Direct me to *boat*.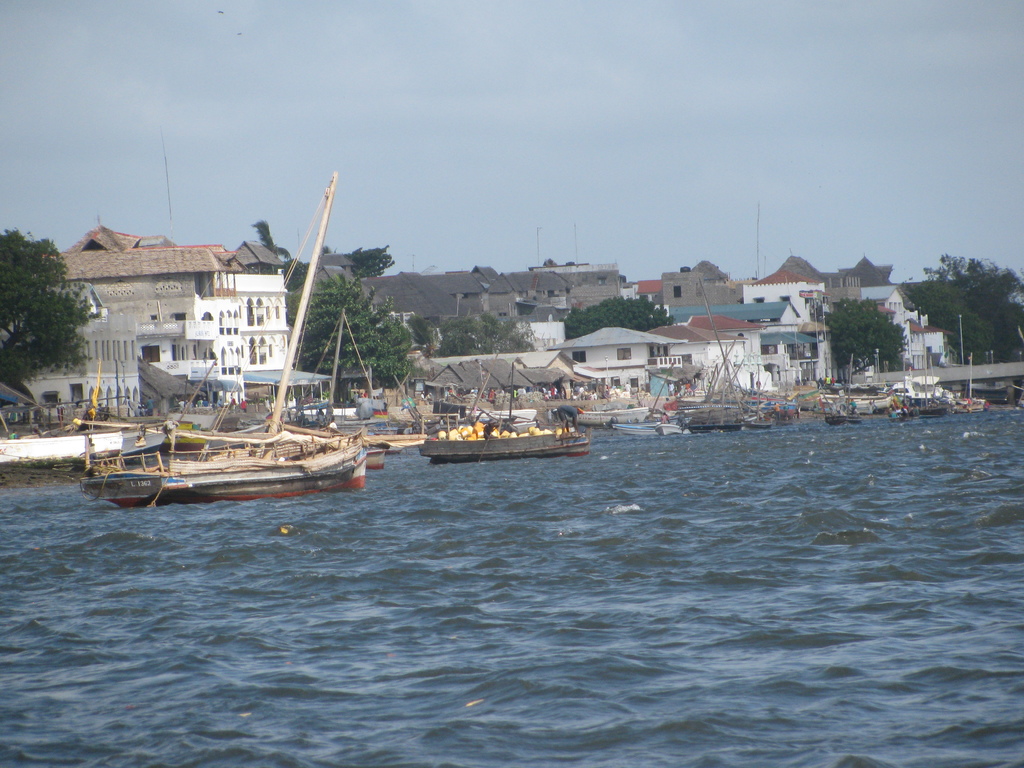
Direction: (left=853, top=396, right=886, bottom=408).
